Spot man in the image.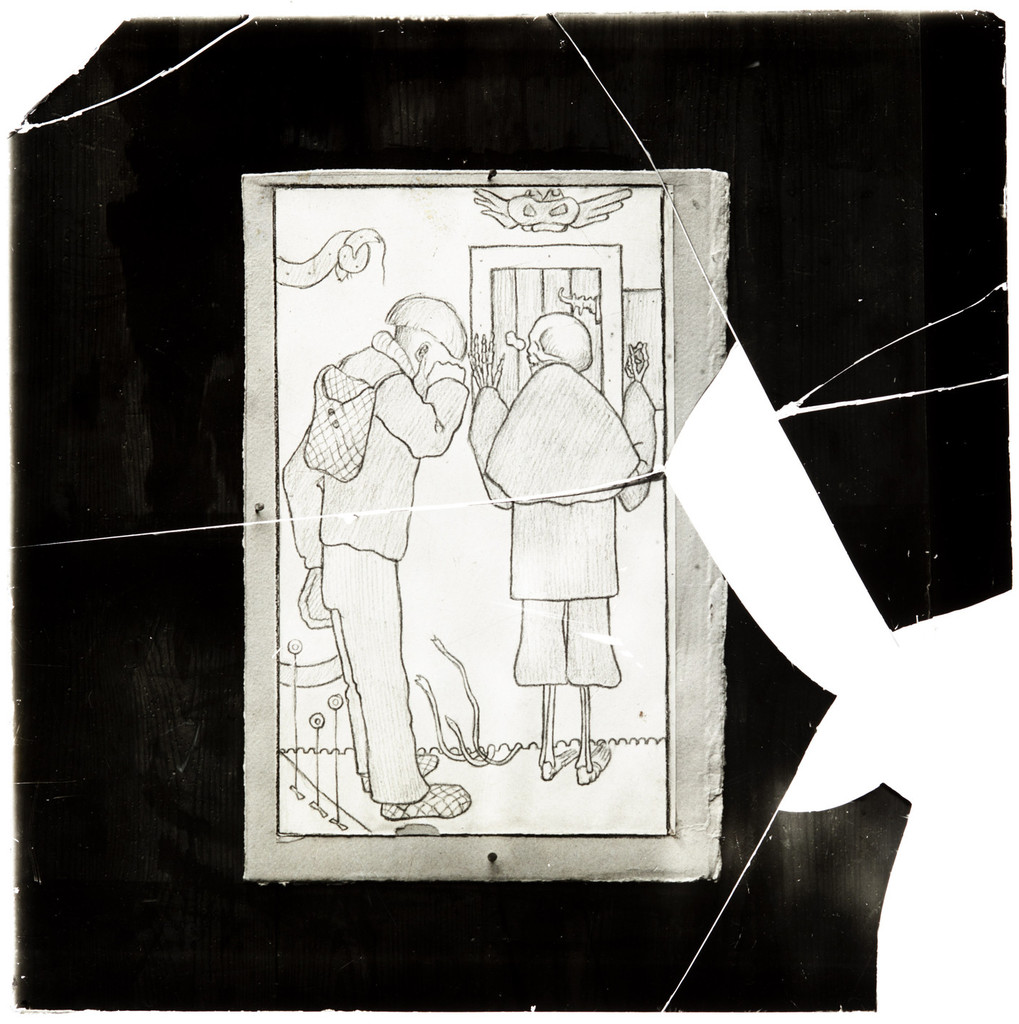
man found at x1=279 y1=287 x2=472 y2=821.
